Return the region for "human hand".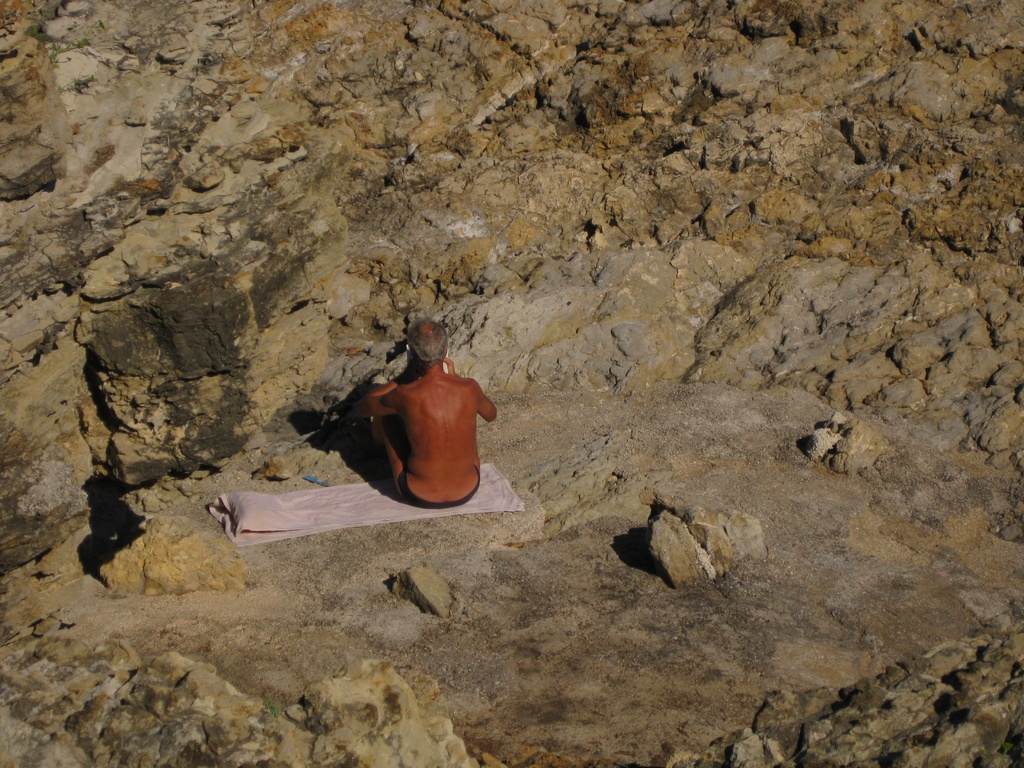
444 358 454 376.
